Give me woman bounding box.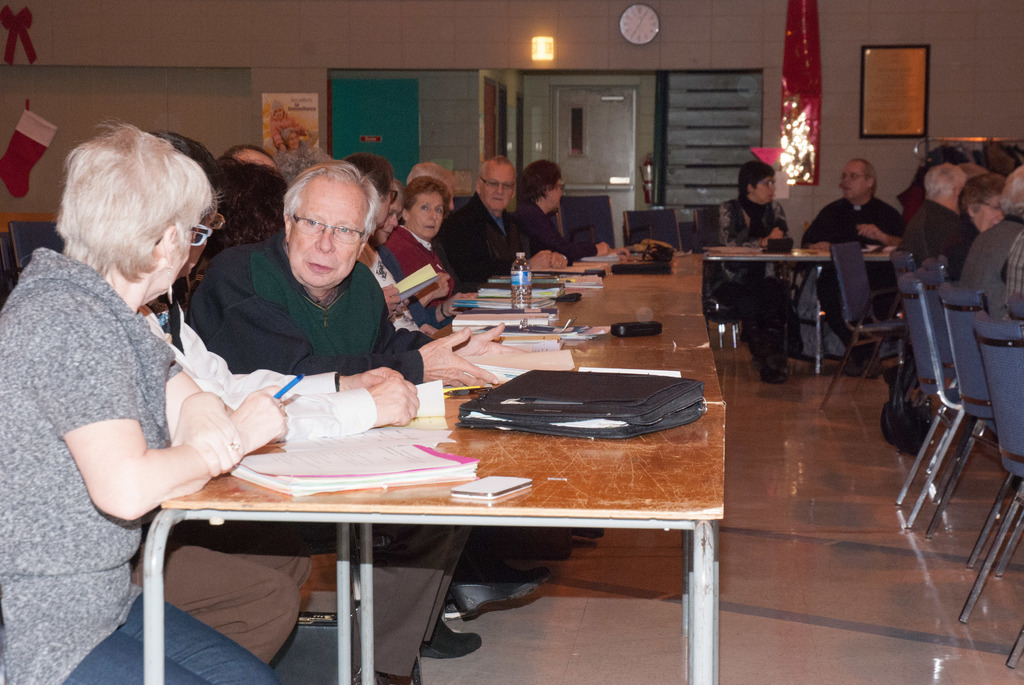
crop(342, 157, 444, 339).
